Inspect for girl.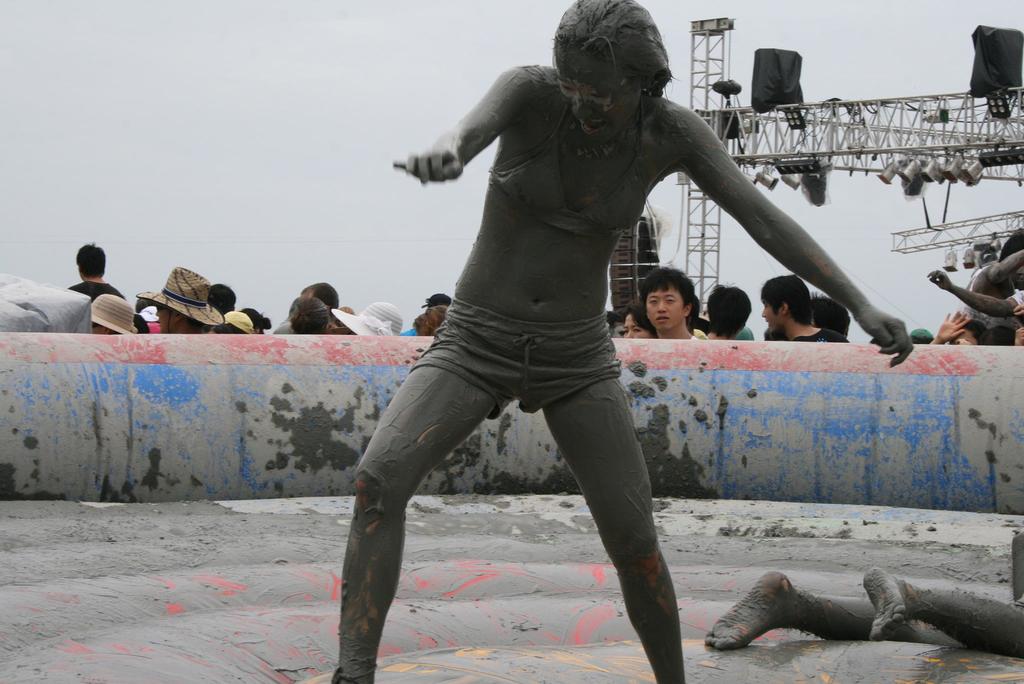
Inspection: (left=333, top=0, right=916, bottom=683).
